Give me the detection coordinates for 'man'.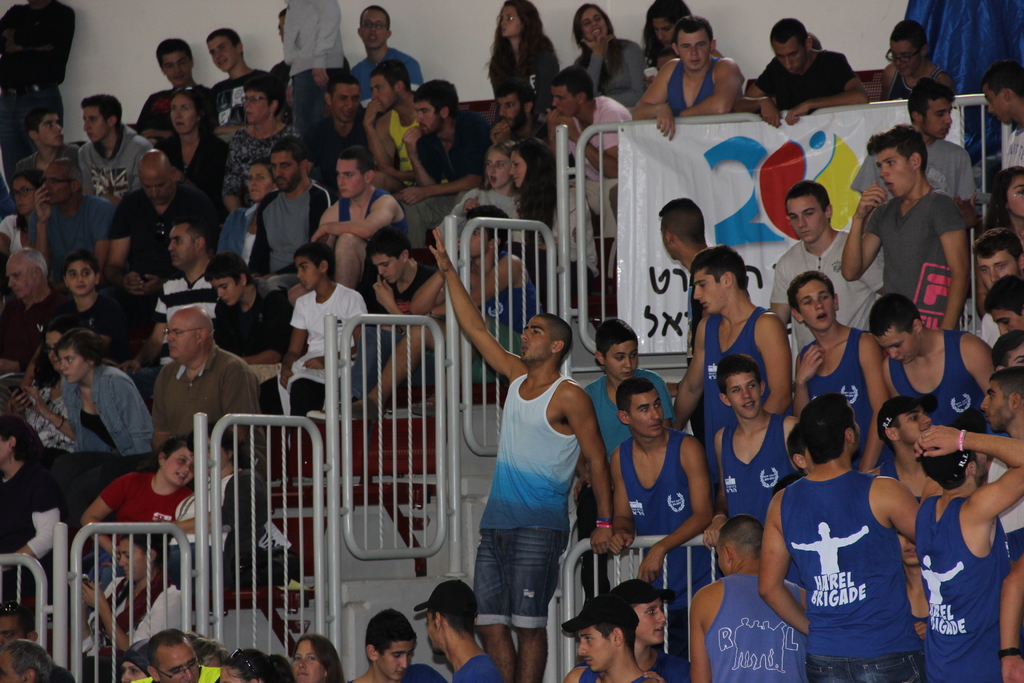
pyautogui.locateOnScreen(150, 305, 267, 479).
